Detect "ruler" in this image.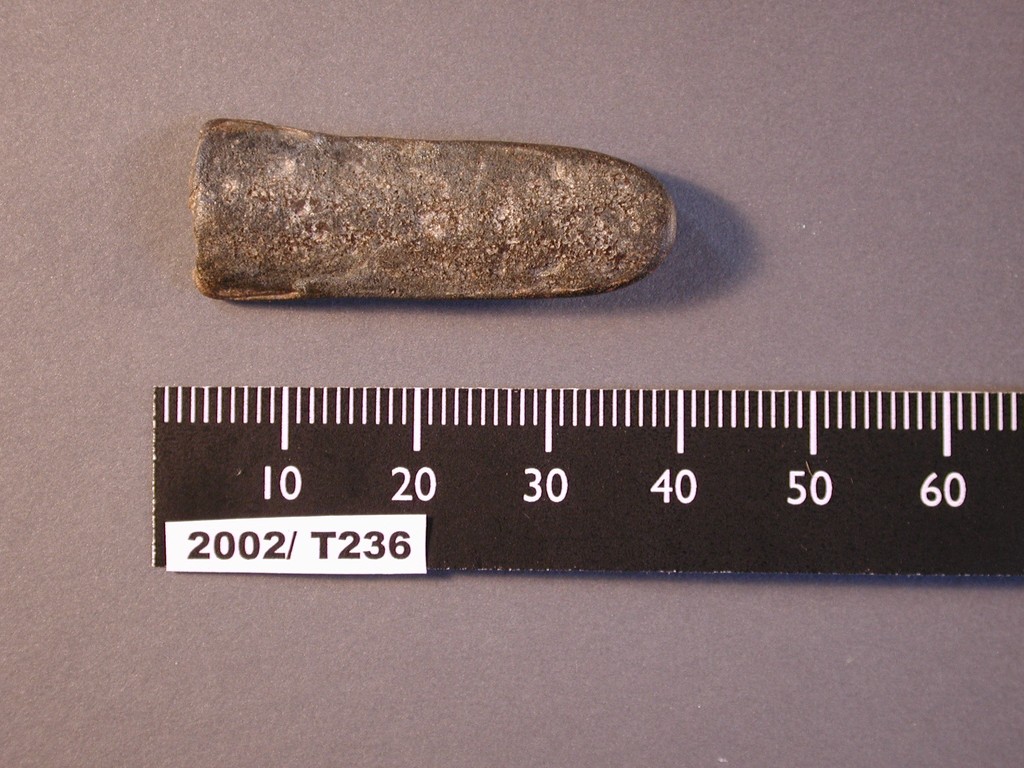
Detection: [152, 387, 1023, 576].
